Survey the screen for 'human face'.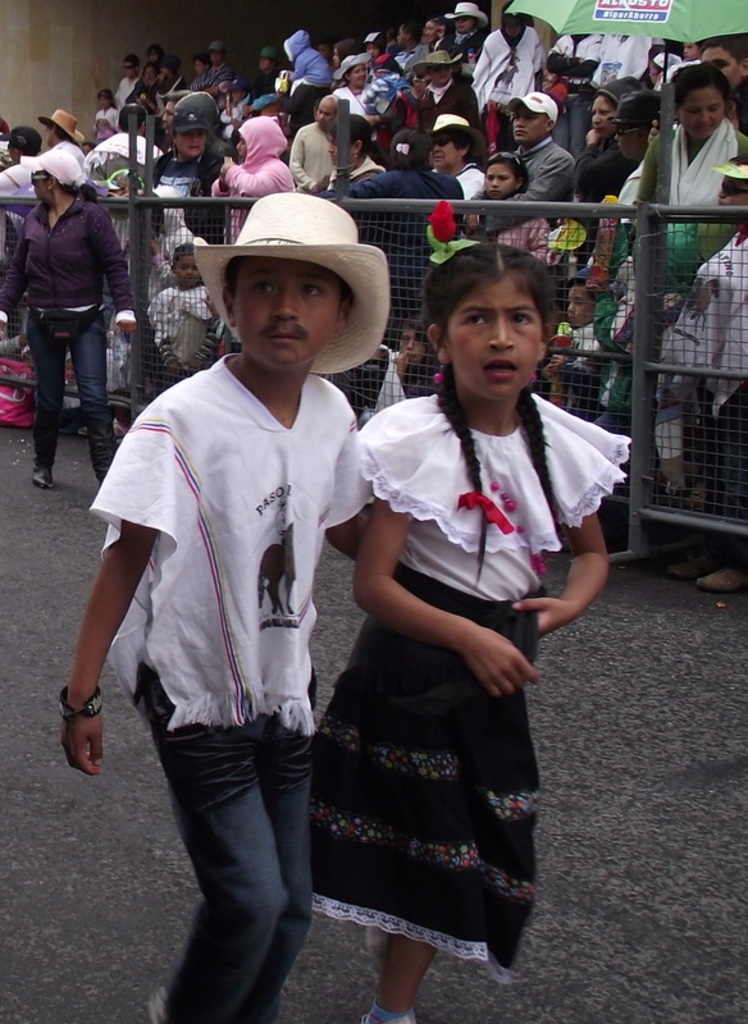
Survey found: select_region(647, 61, 665, 87).
